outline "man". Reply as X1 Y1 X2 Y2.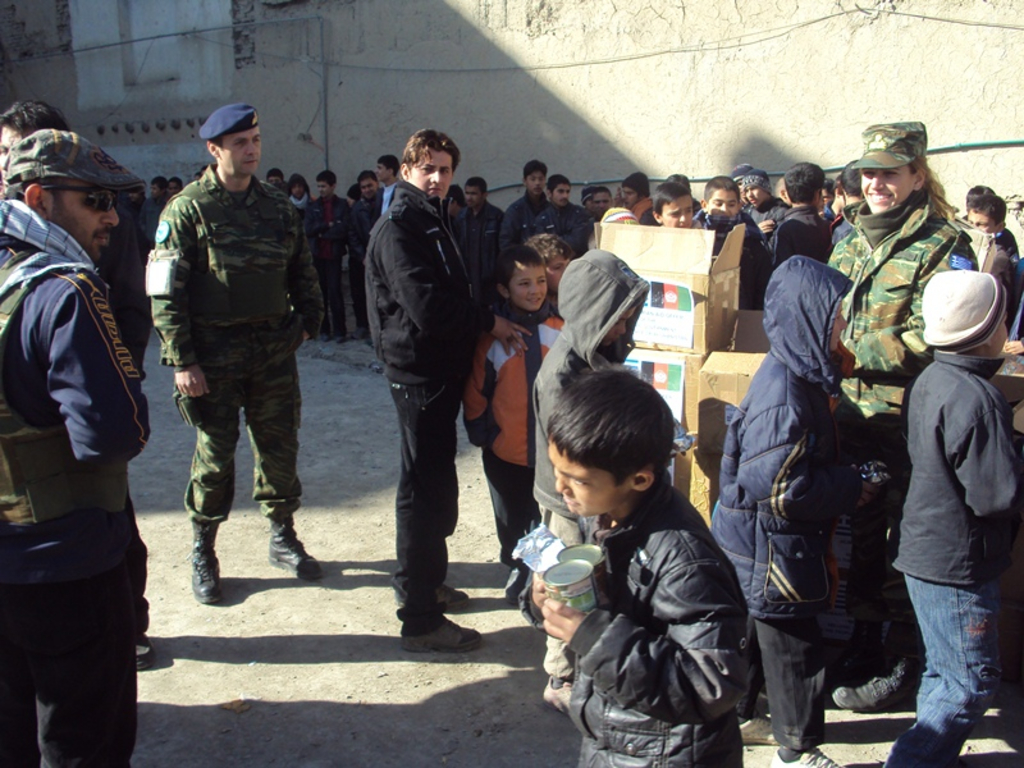
140 174 183 241.
